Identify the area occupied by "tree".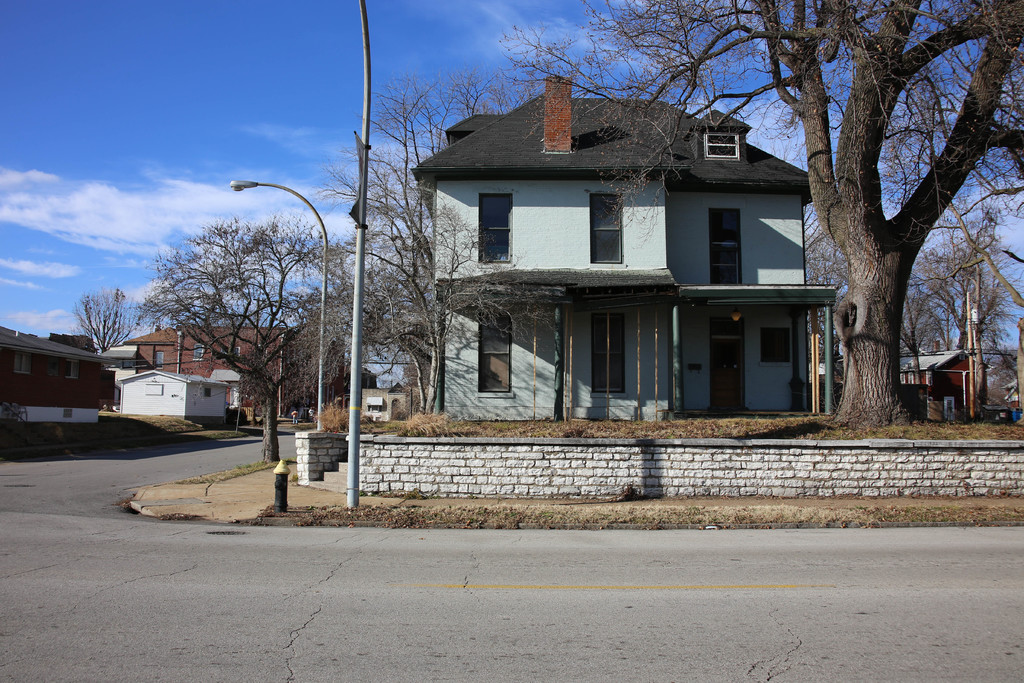
Area: 899:230:1007:438.
